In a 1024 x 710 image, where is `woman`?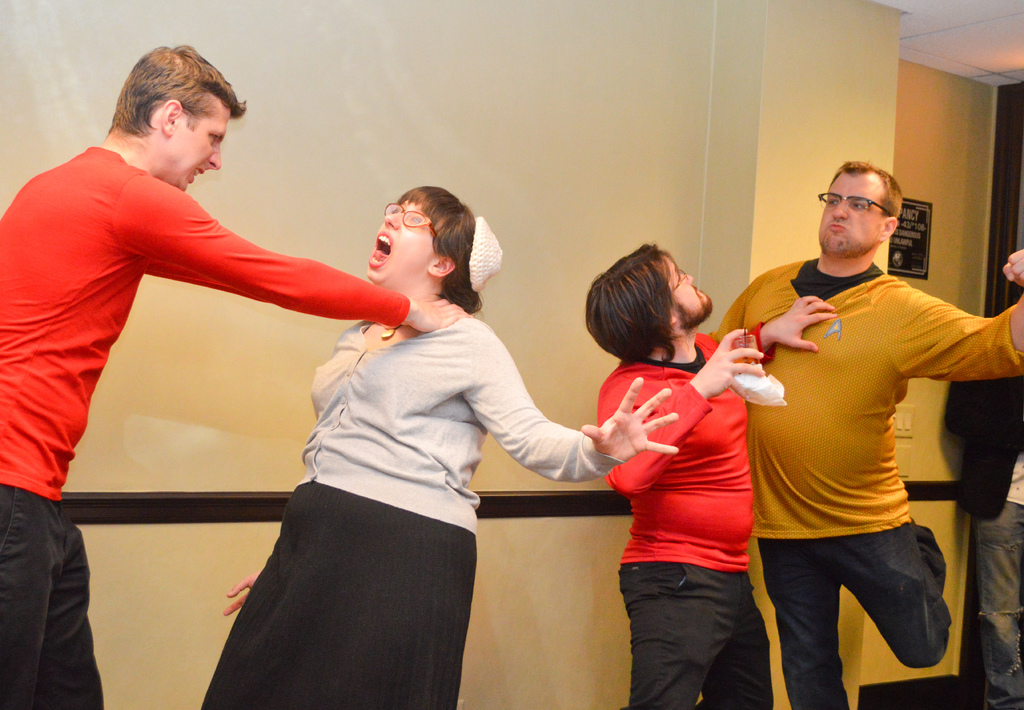
detection(215, 181, 590, 701).
